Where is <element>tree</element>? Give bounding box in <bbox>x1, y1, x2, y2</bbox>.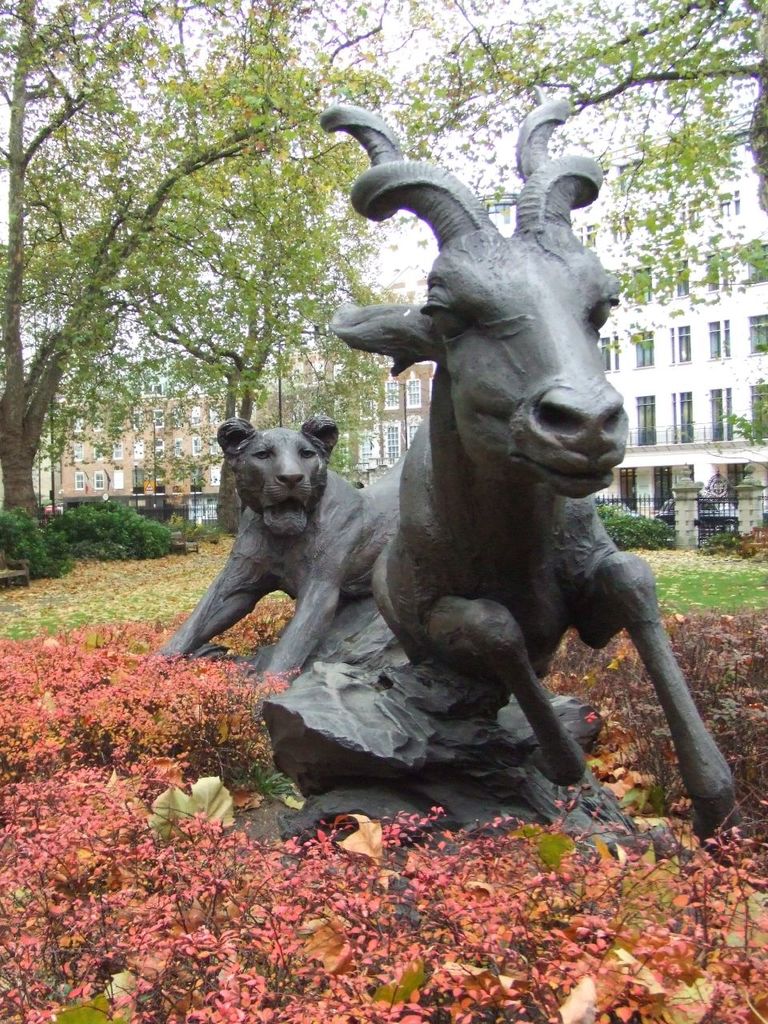
<bbox>2, 114, 410, 470</bbox>.
